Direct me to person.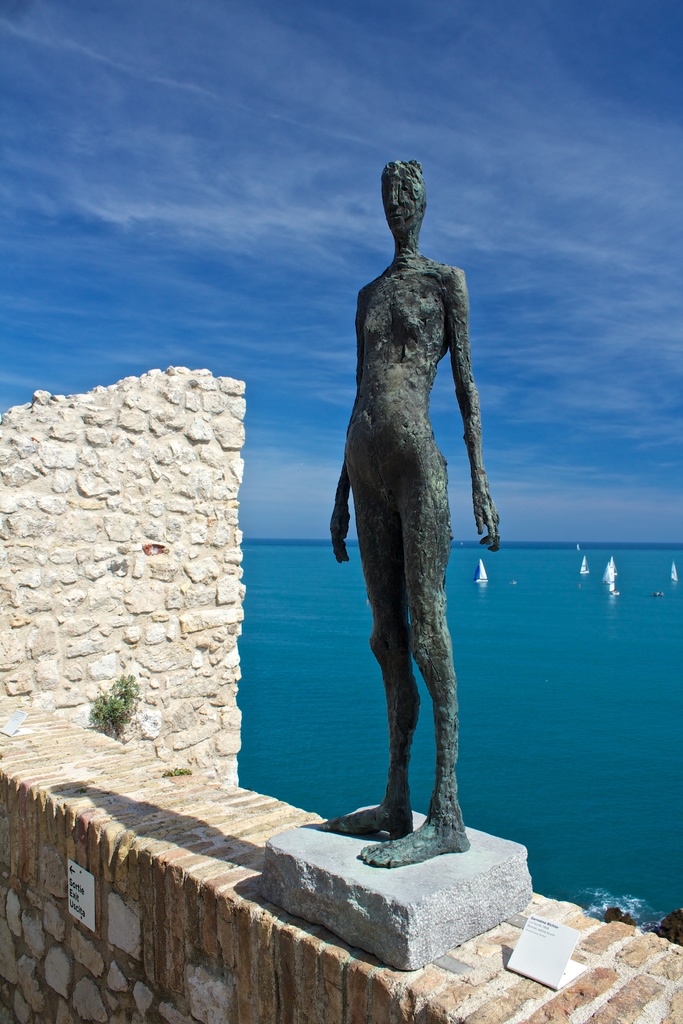
Direction: <region>327, 159, 502, 867</region>.
